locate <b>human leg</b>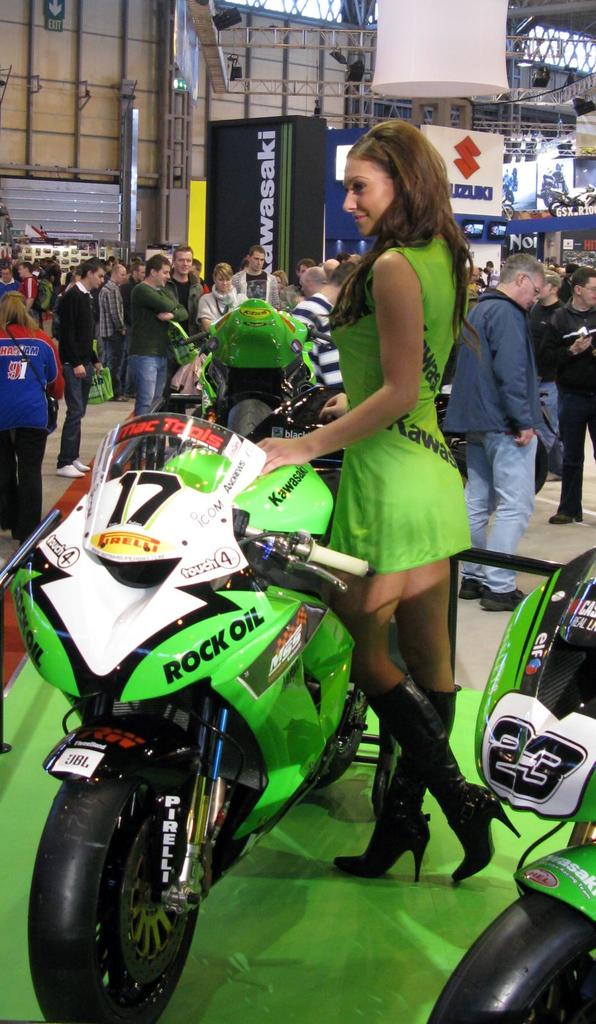
(341,563,507,881)
